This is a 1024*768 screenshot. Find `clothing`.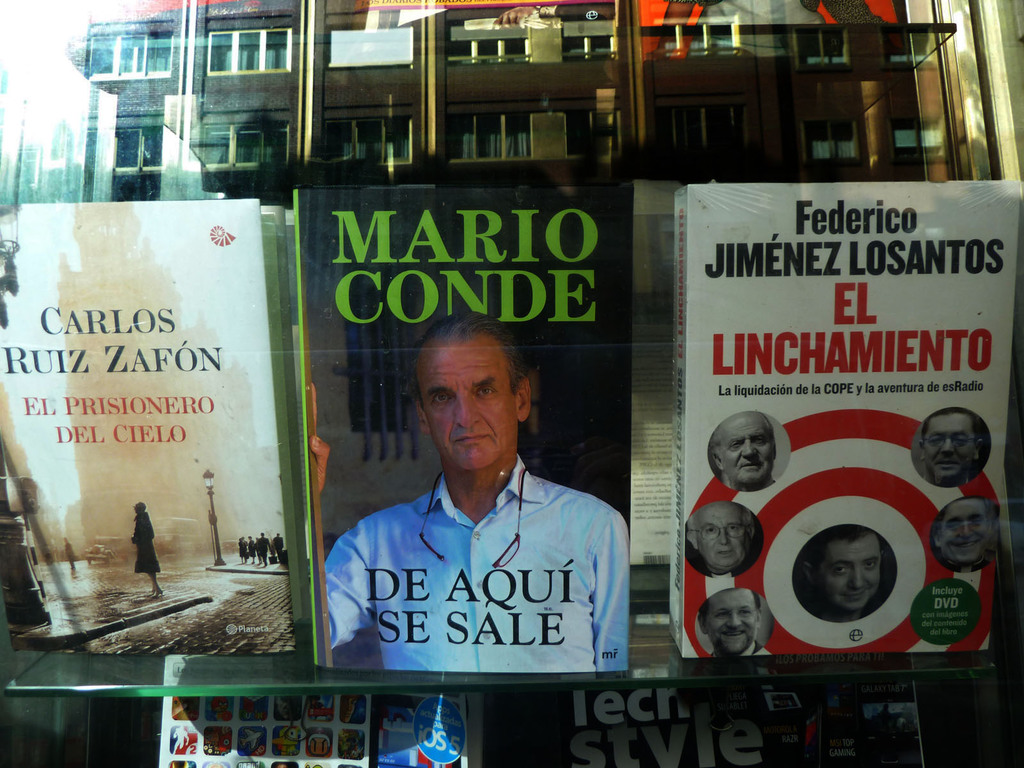
Bounding box: <box>324,413,632,700</box>.
